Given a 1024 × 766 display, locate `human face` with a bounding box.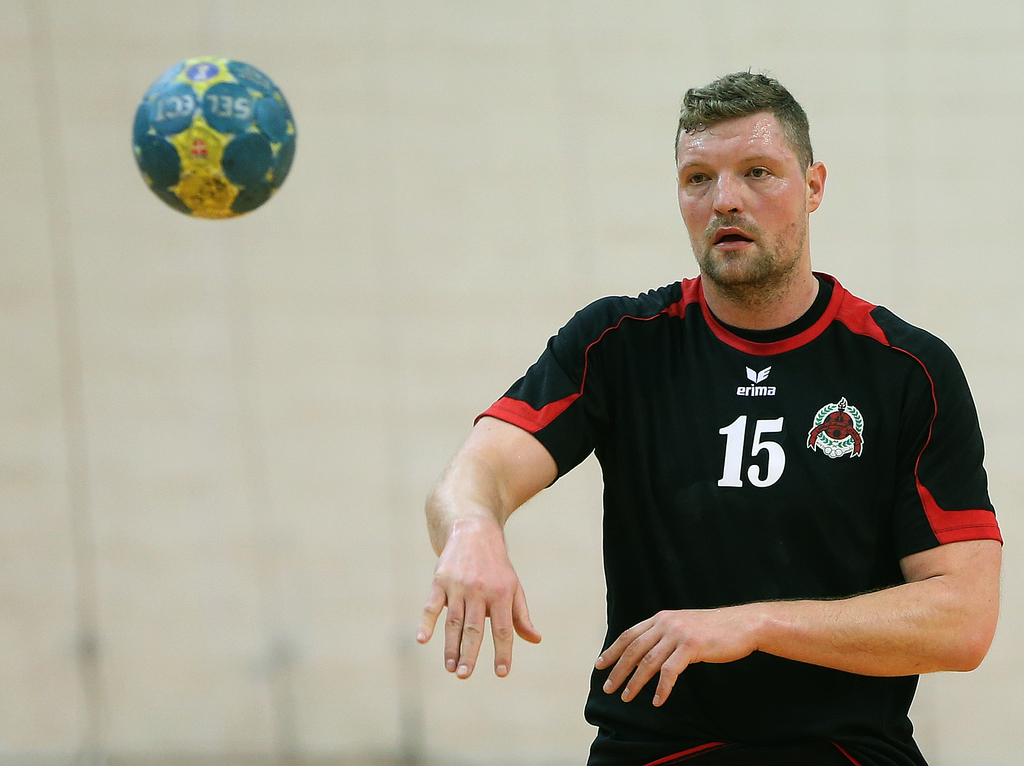
Located: bbox=(678, 111, 807, 282).
